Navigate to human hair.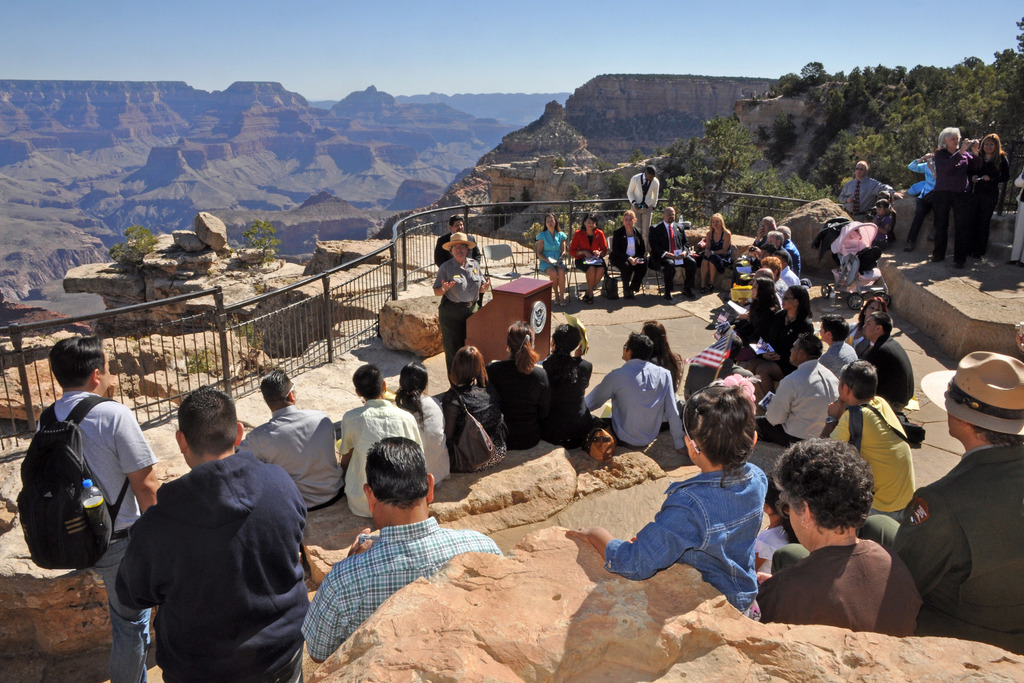
Navigation target: detection(391, 357, 430, 416).
